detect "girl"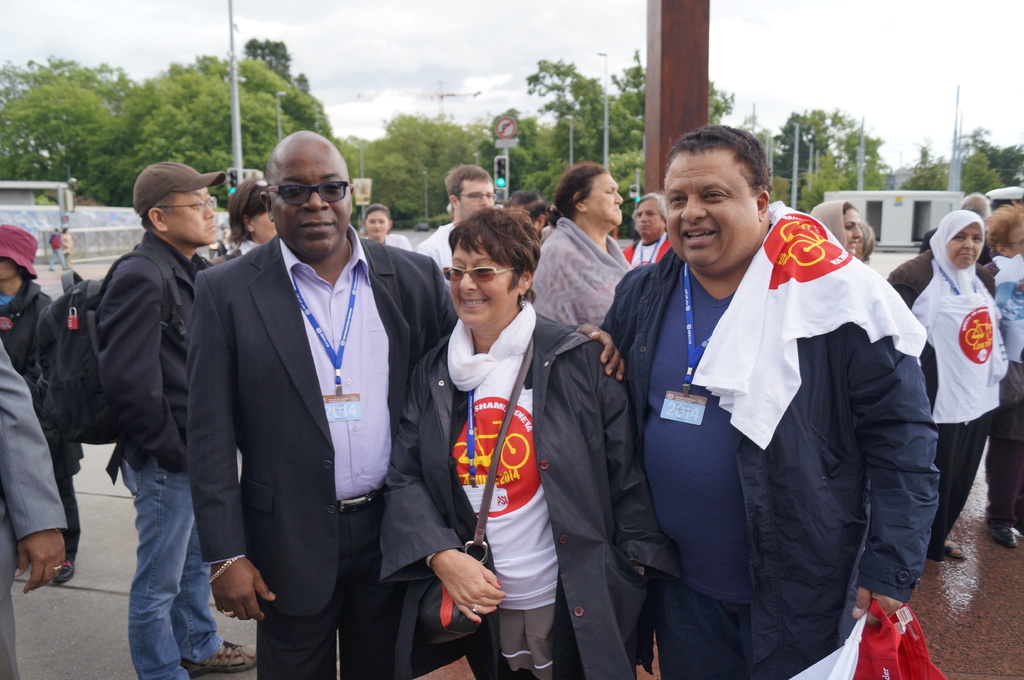
(220,176,278,263)
